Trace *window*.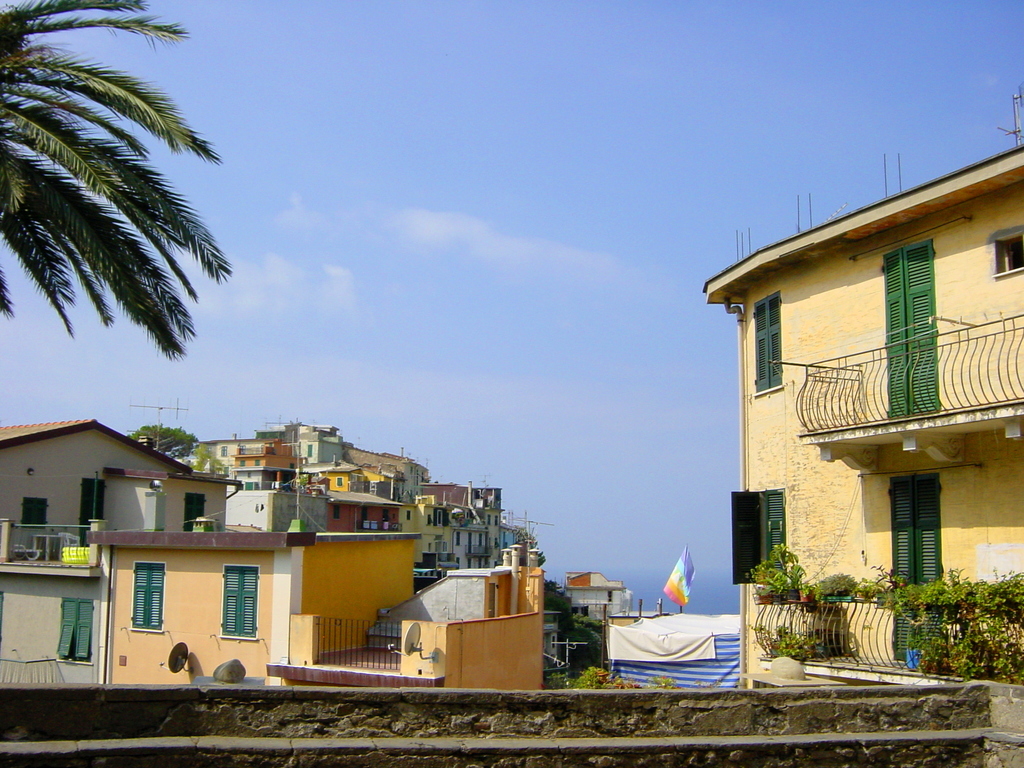
Traced to BBox(745, 291, 782, 390).
